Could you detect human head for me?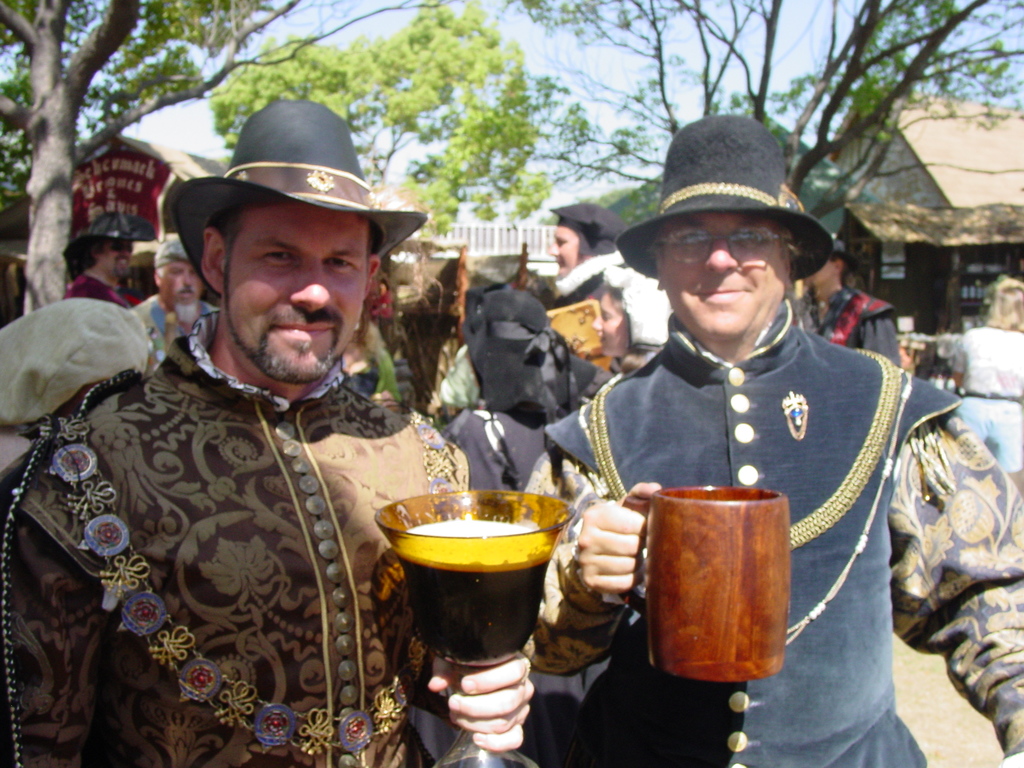
Detection result: crop(646, 209, 805, 342).
